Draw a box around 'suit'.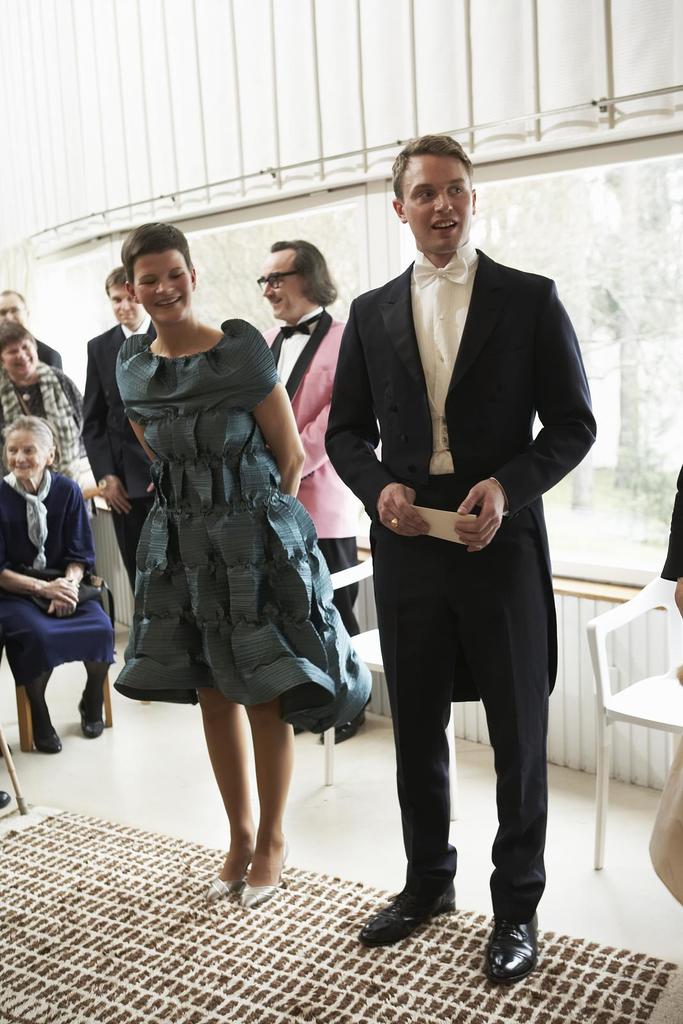
[73,323,160,587].
